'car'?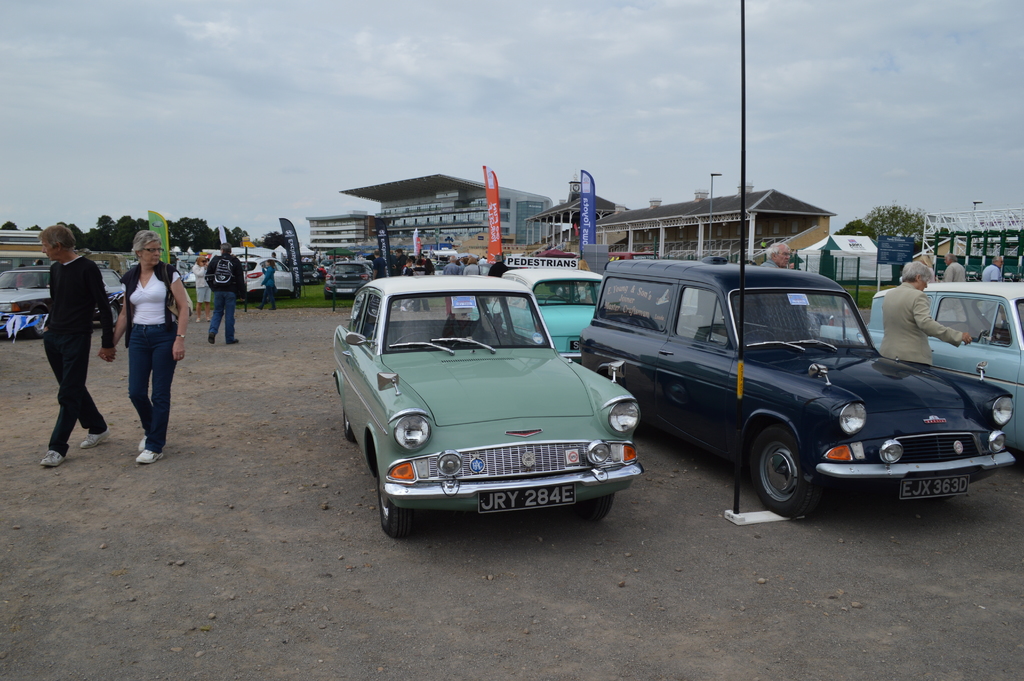
{"left": 236, "top": 250, "right": 295, "bottom": 298}
